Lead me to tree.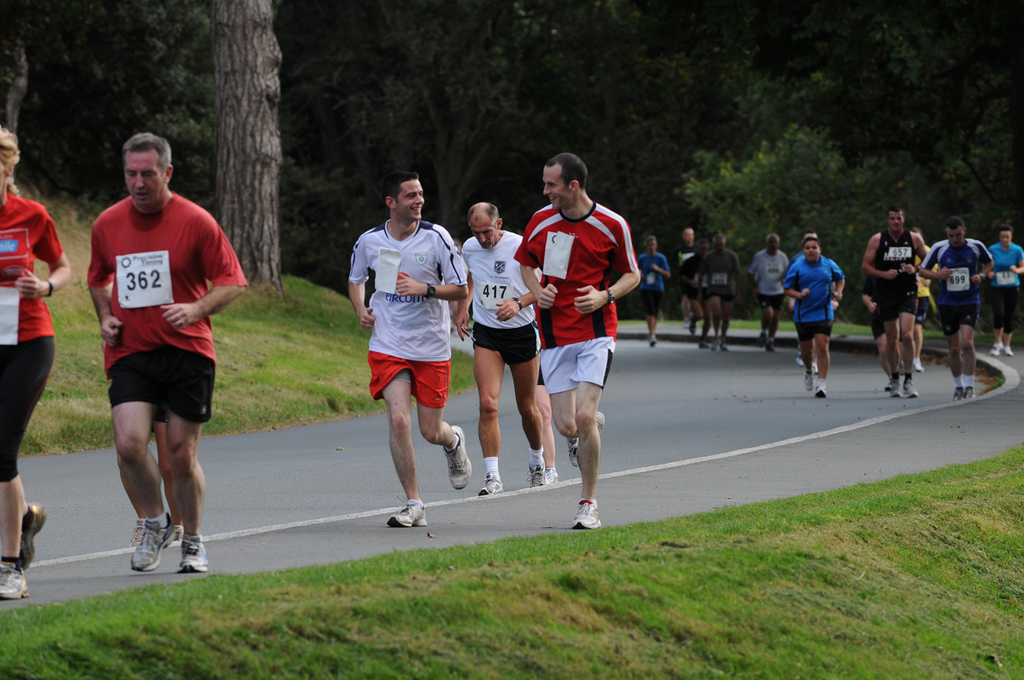
Lead to <box>208,0,271,286</box>.
